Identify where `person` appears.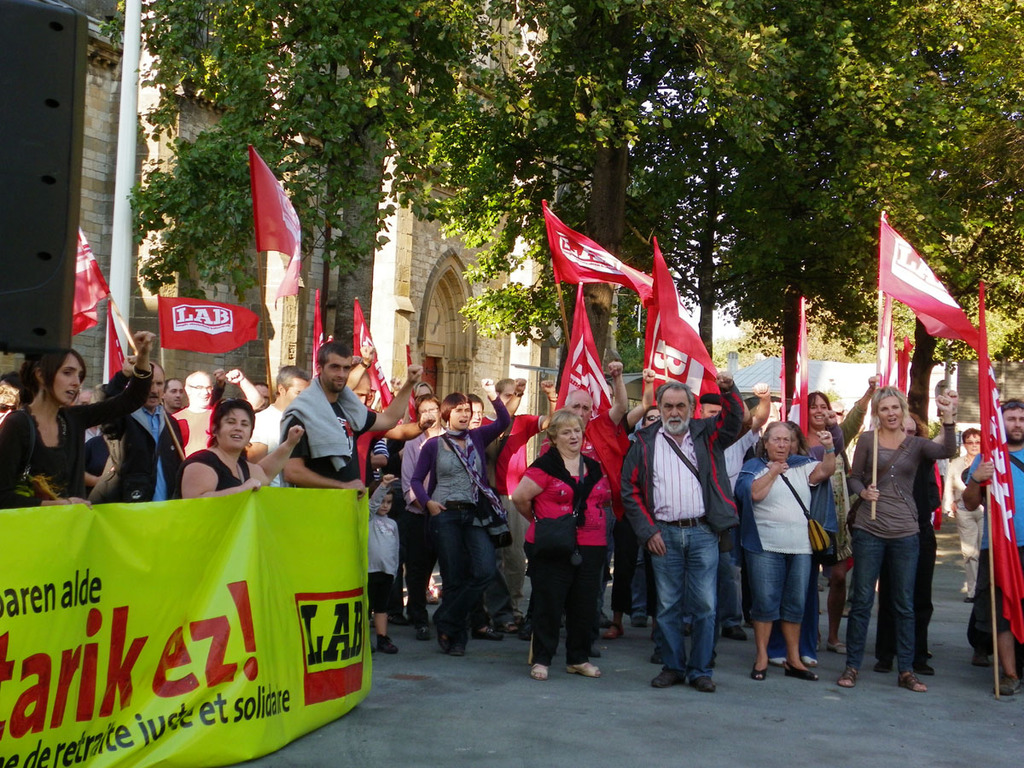
Appears at <box>854,364,951,693</box>.
